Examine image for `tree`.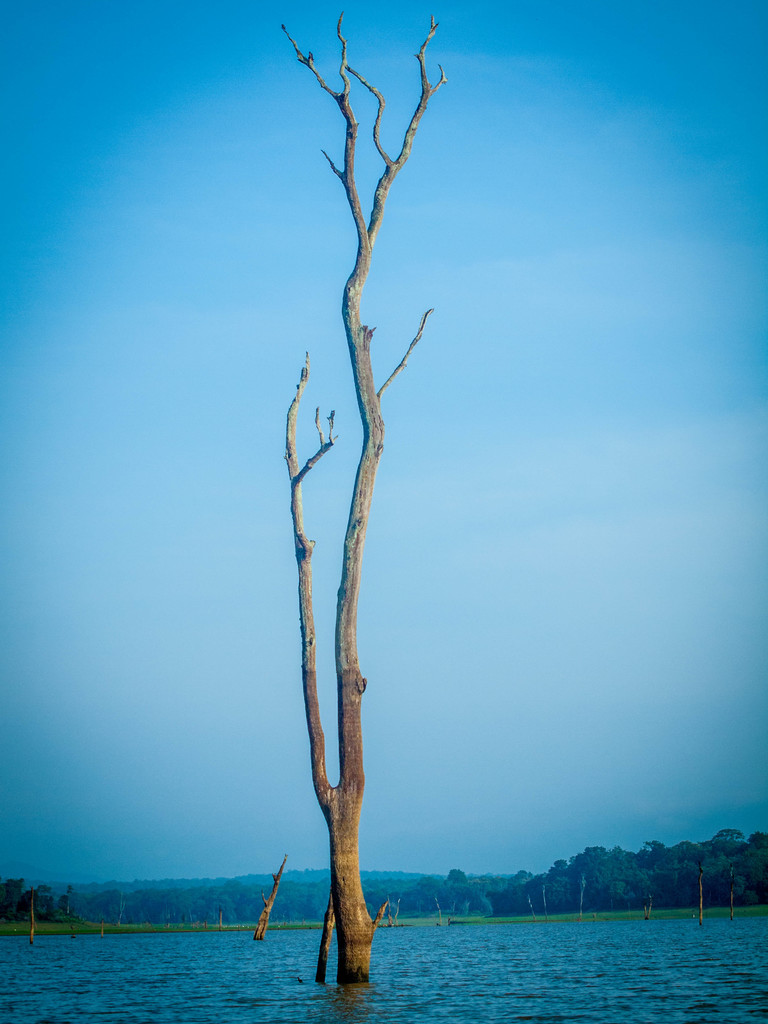
Examination result: l=694, t=860, r=705, b=926.
